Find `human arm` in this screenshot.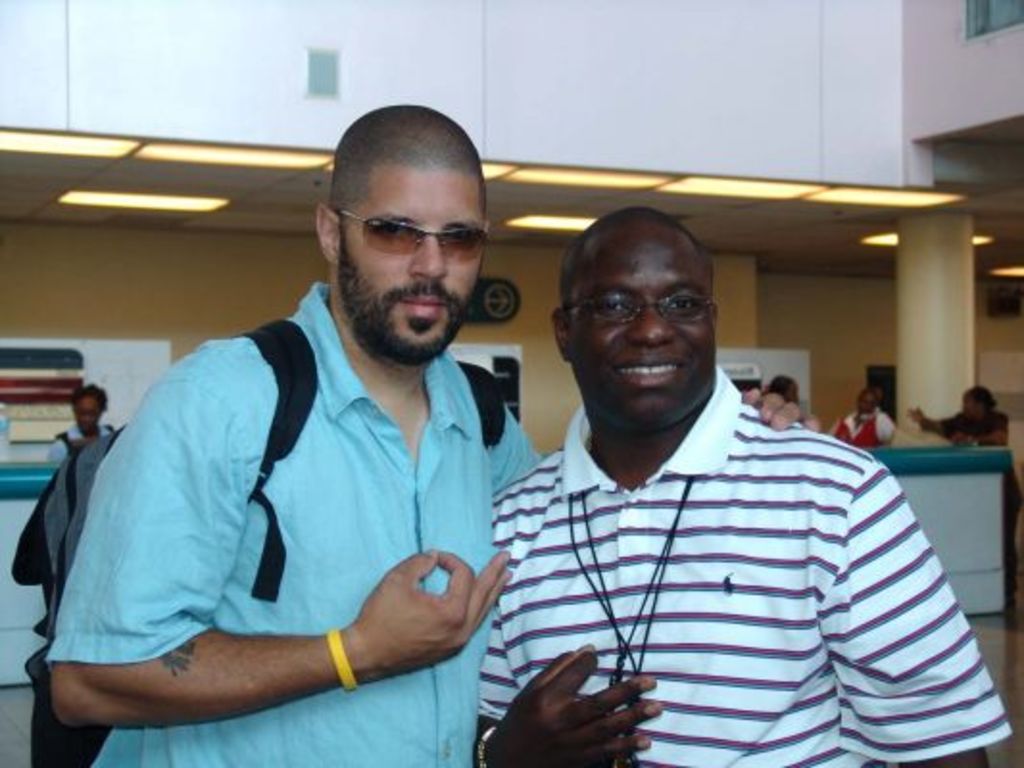
The bounding box for `human arm` is detection(469, 378, 826, 490).
